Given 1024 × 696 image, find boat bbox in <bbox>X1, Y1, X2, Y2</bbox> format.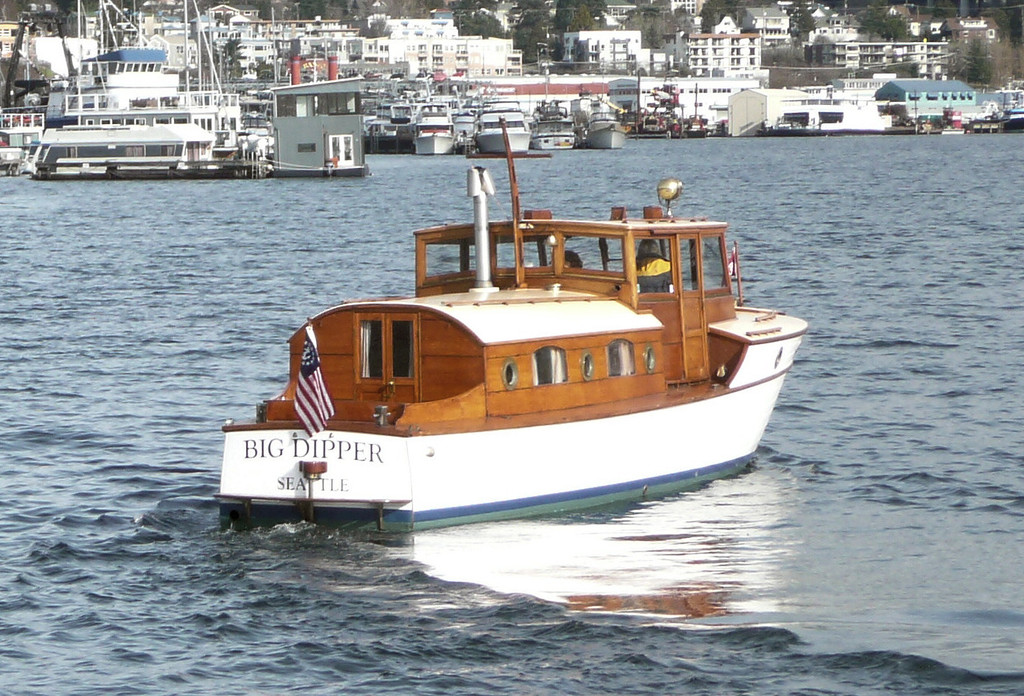
<bbox>216, 109, 795, 569</bbox>.
